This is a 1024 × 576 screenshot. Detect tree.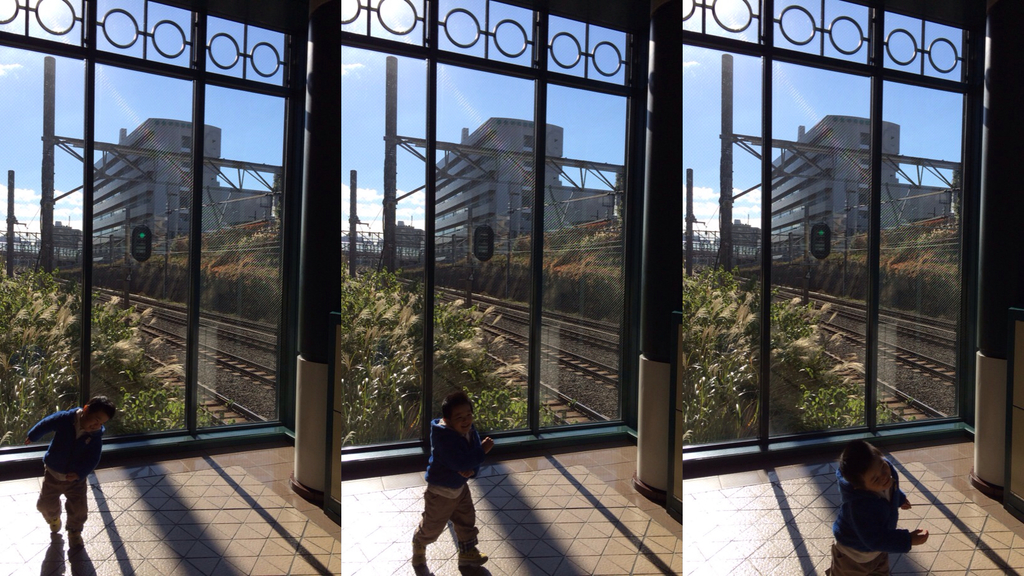
{"x1": 50, "y1": 224, "x2": 83, "y2": 250}.
